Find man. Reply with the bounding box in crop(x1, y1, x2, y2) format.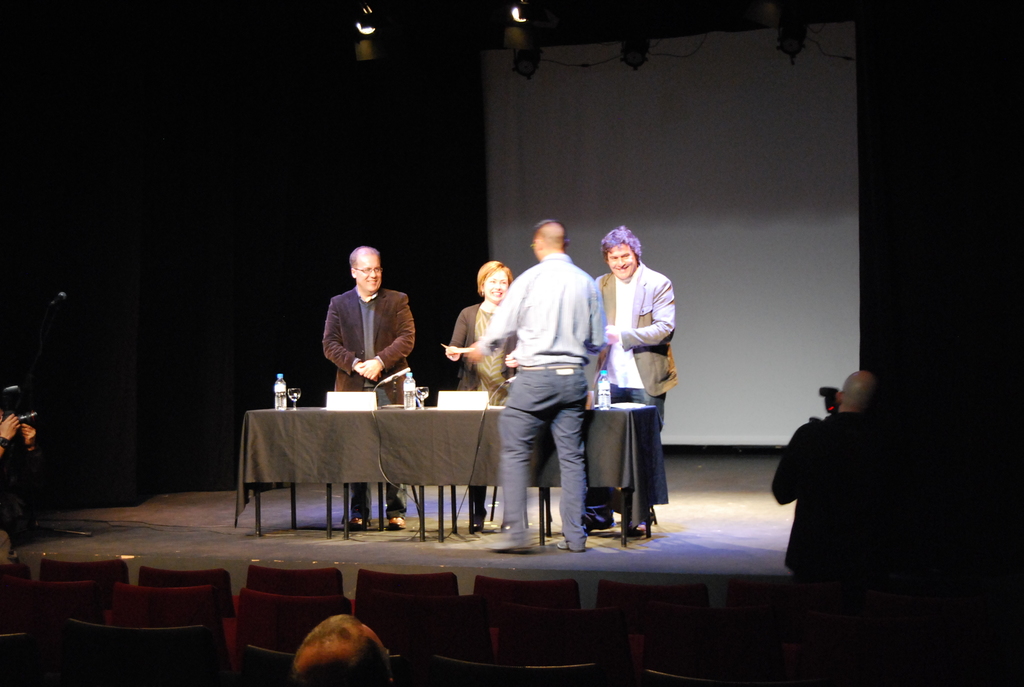
crop(771, 369, 924, 608).
